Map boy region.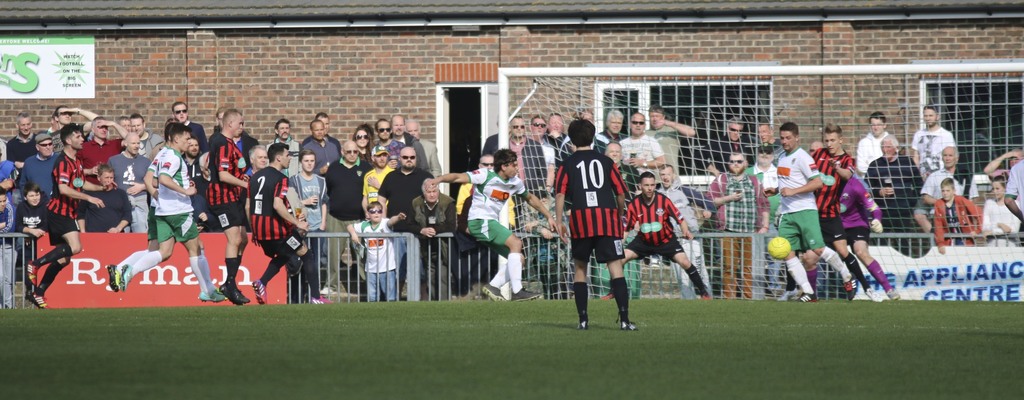
Mapped to bbox(13, 182, 50, 294).
